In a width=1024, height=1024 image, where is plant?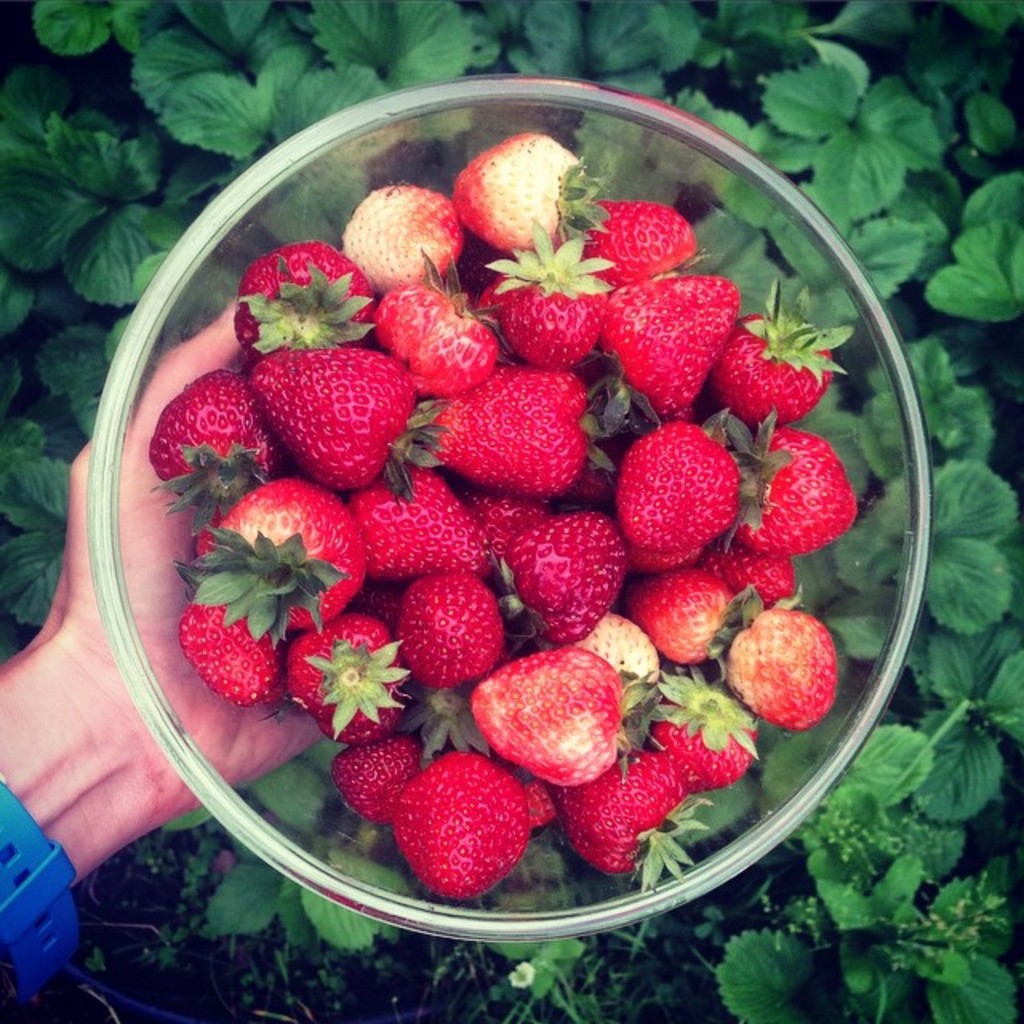
174 512 346 659.
